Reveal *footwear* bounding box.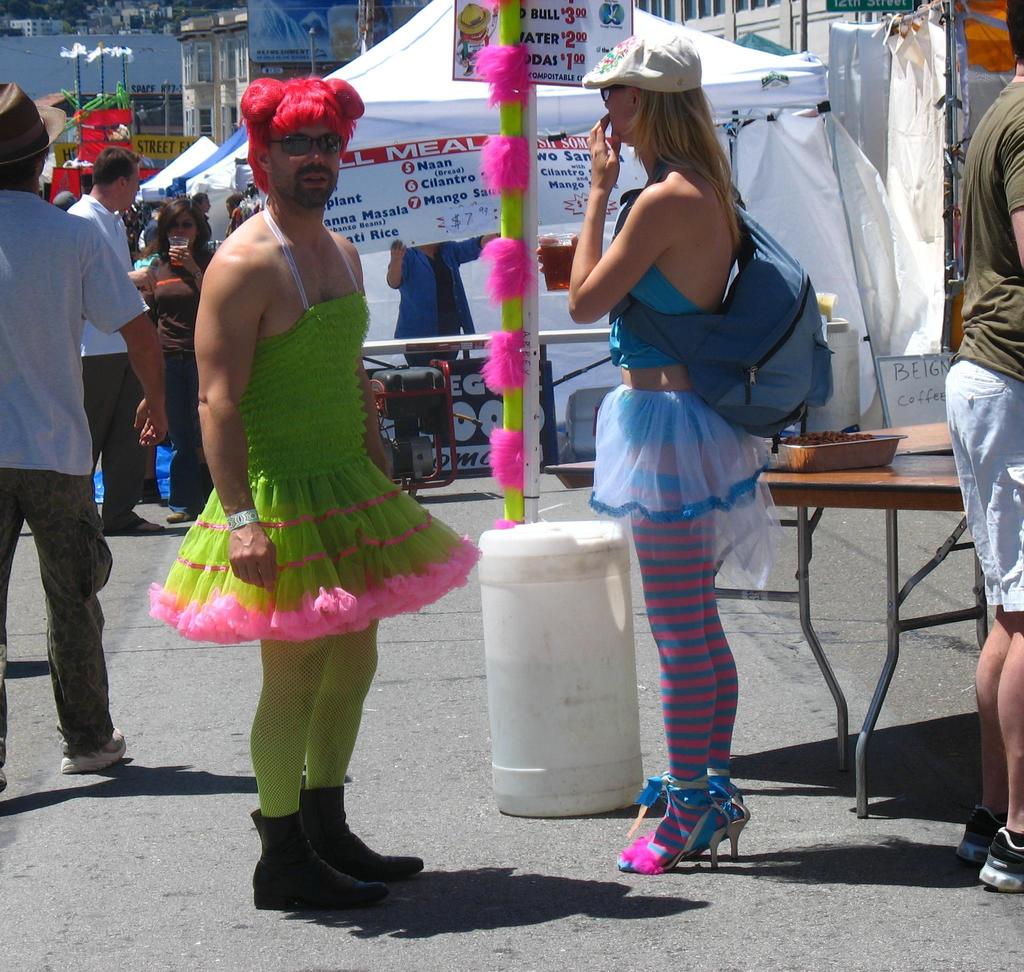
Revealed: detection(95, 506, 172, 534).
